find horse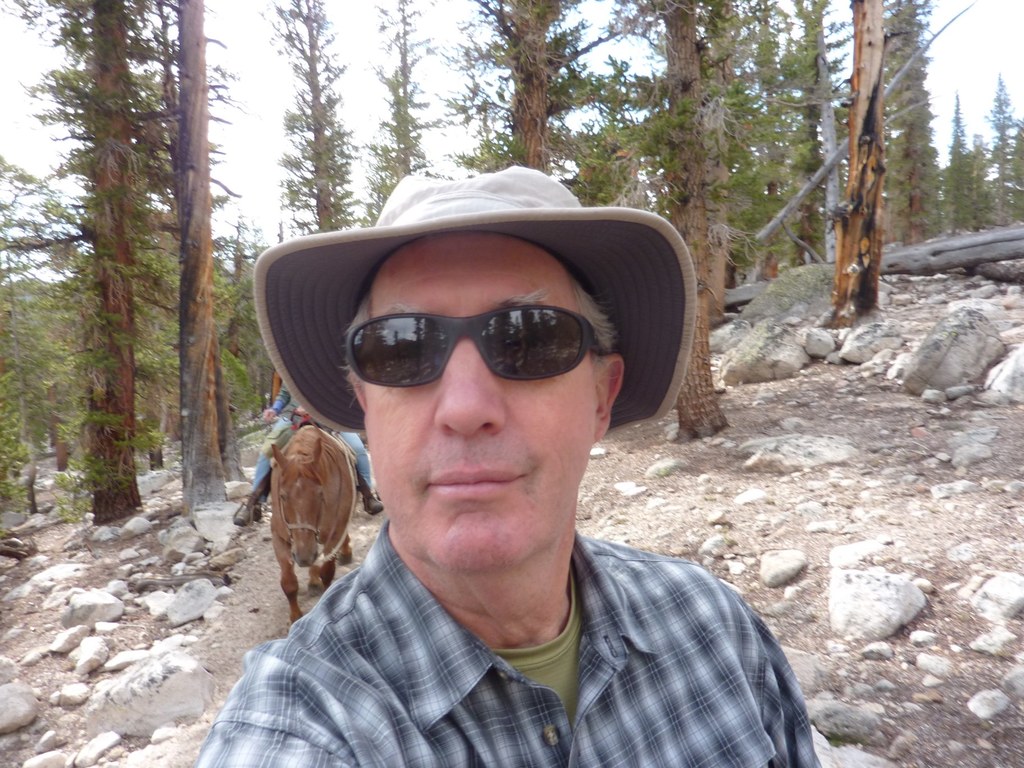
272 424 355 626
